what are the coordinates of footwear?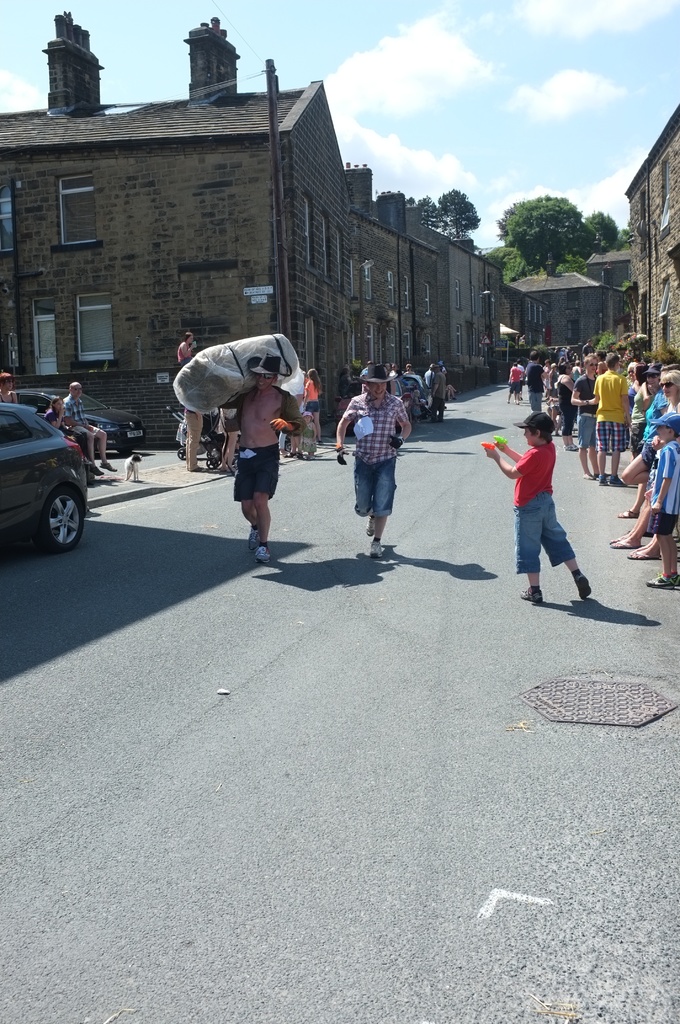
<box>646,573,674,589</box>.
